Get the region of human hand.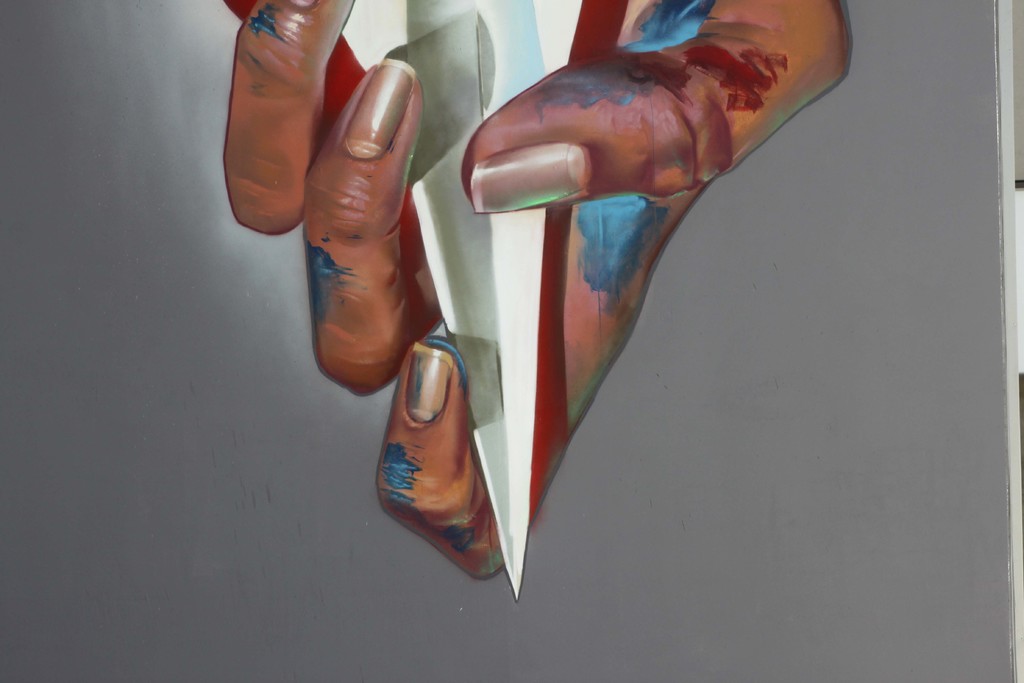
x1=220 y1=0 x2=852 y2=579.
